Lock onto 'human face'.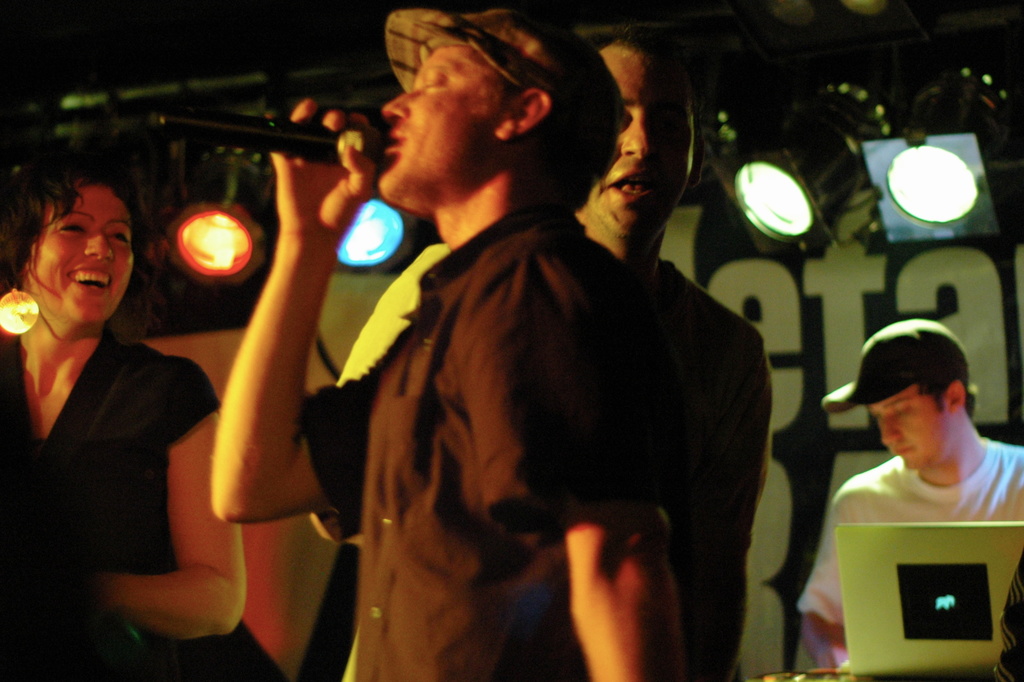
Locked: [left=24, top=178, right=133, bottom=322].
